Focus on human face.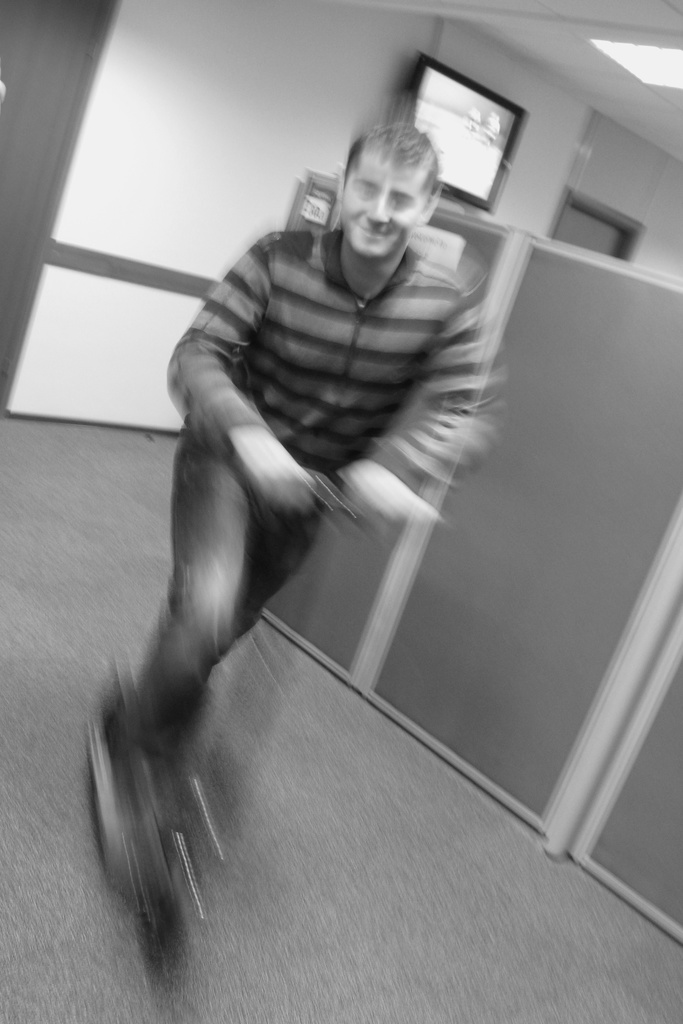
Focused at <bbox>329, 152, 441, 278</bbox>.
